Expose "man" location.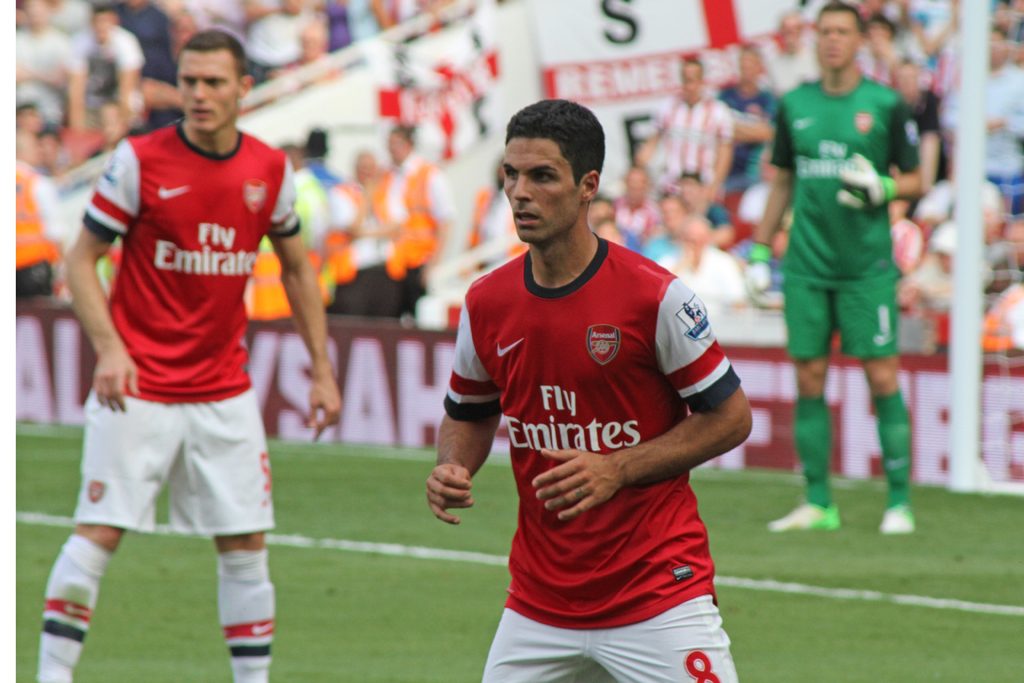
Exposed at {"x1": 736, "y1": 0, "x2": 939, "y2": 548}.
